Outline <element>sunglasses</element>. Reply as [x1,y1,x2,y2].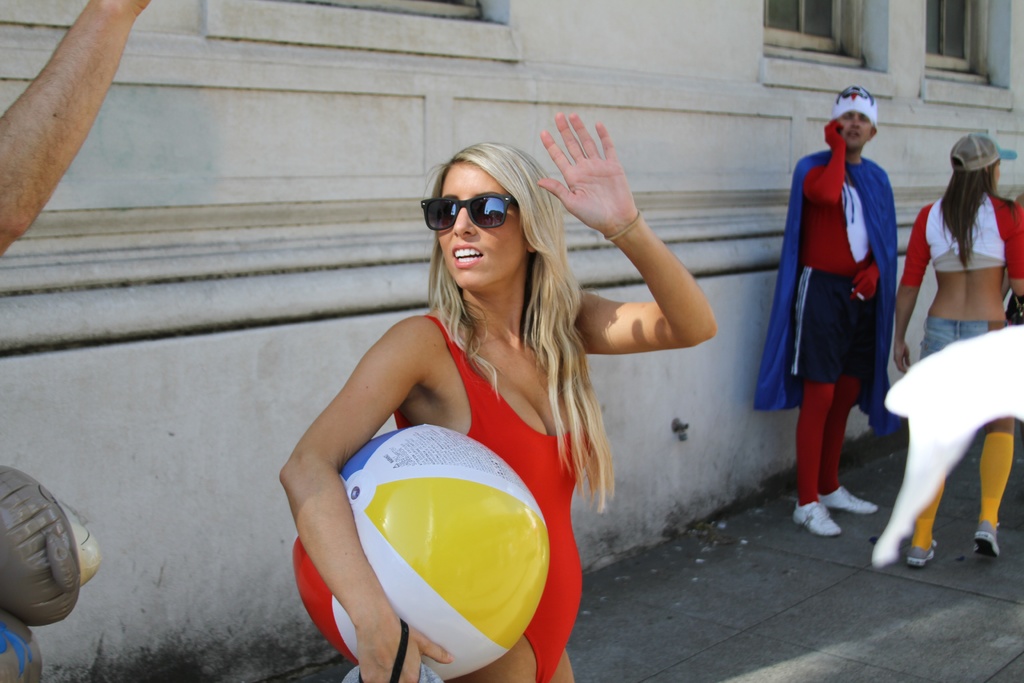
[420,190,516,233].
